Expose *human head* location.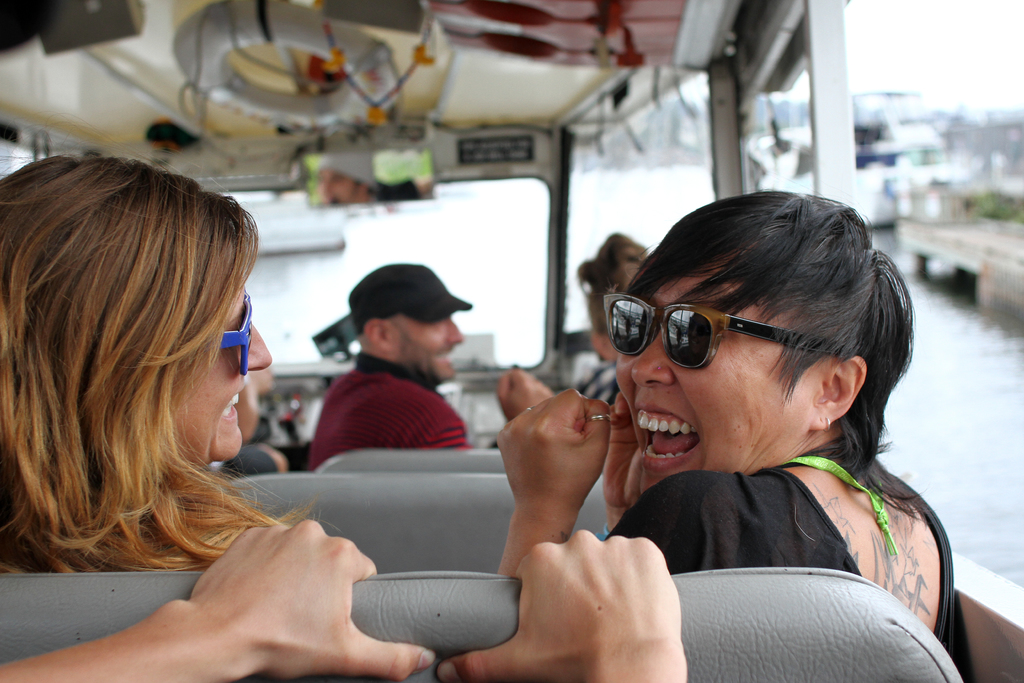
Exposed at rect(614, 187, 896, 493).
